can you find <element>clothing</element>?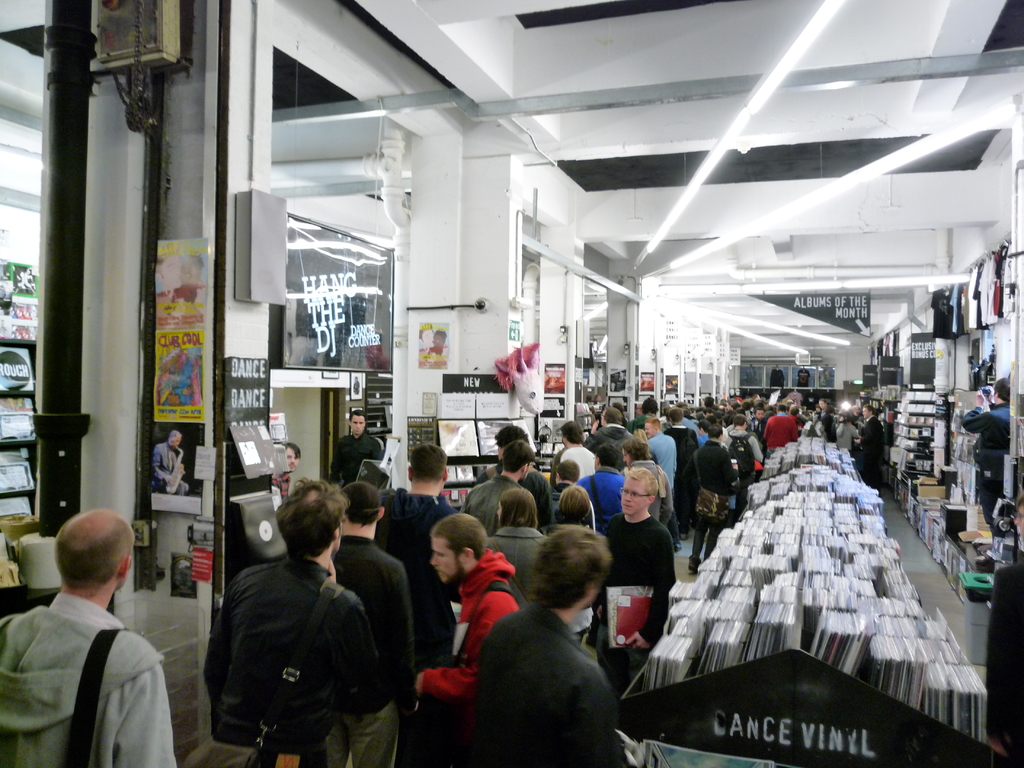
Yes, bounding box: l=329, t=431, r=382, b=486.
